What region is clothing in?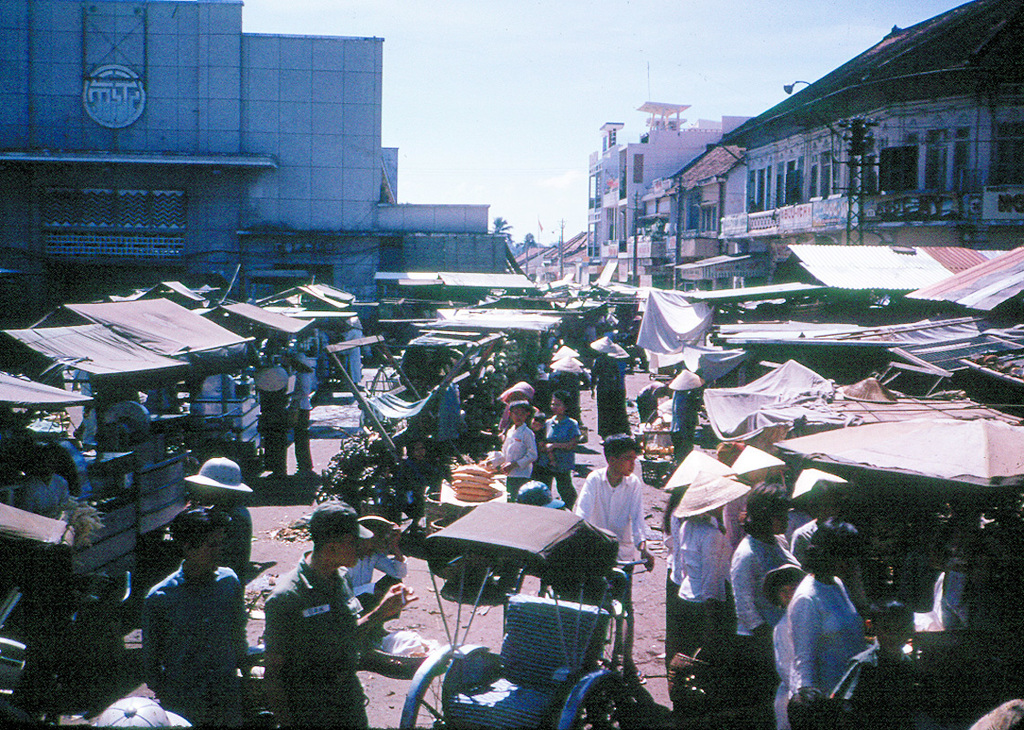
region(555, 417, 581, 512).
